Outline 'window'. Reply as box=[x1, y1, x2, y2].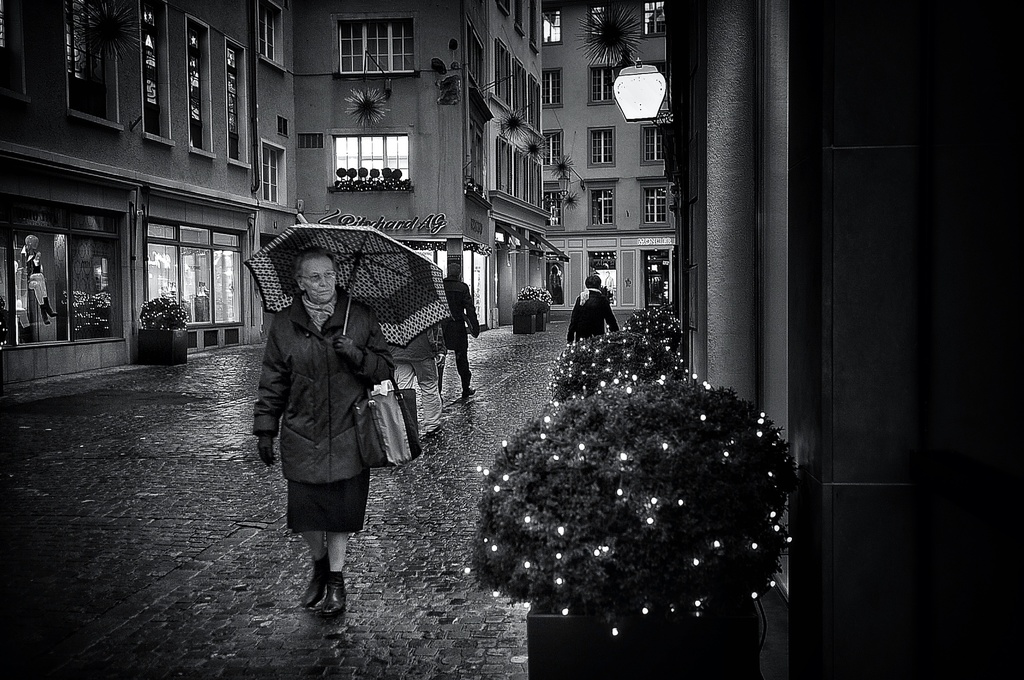
box=[543, 132, 564, 170].
